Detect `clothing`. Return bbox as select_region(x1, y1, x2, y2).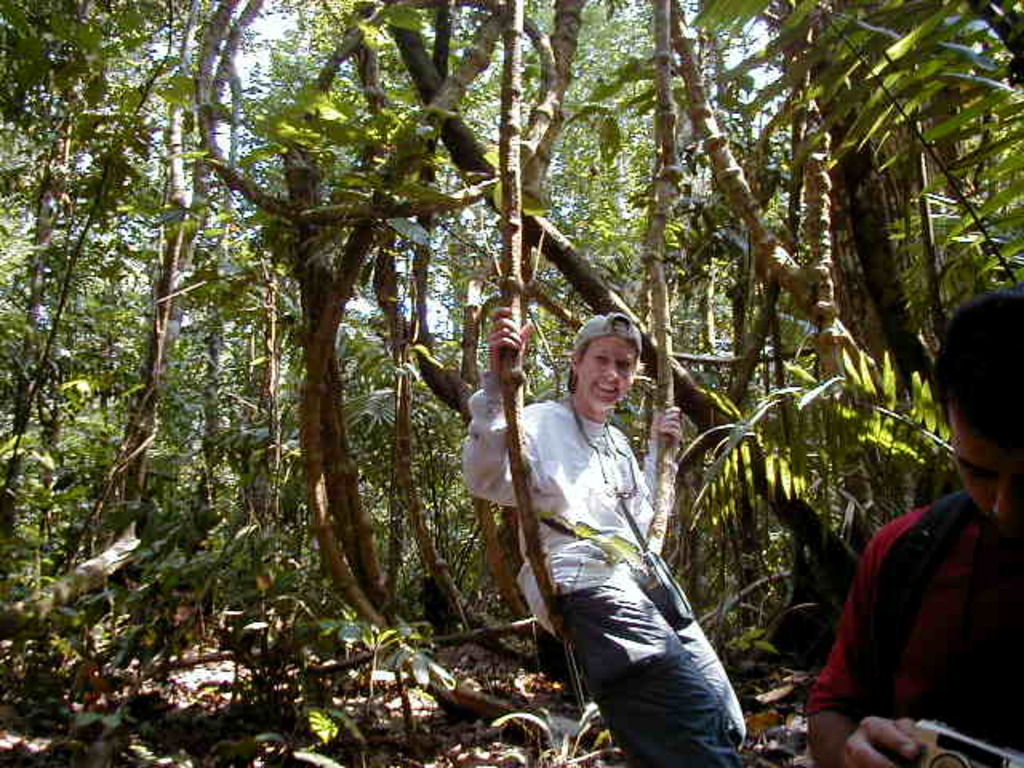
select_region(802, 469, 1005, 744).
